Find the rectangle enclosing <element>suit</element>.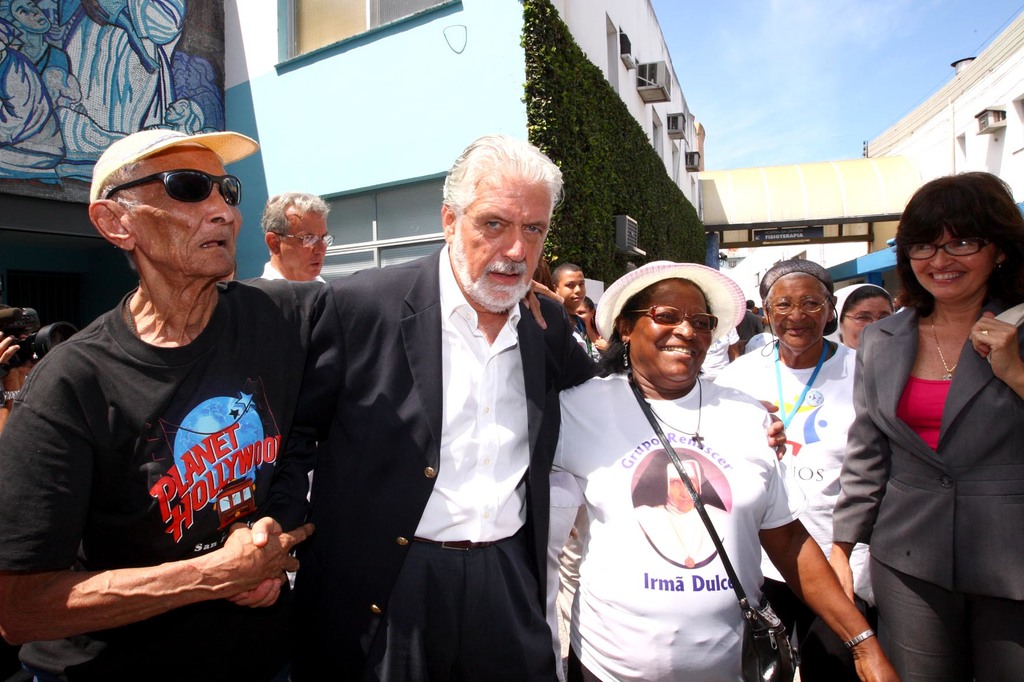
[left=830, top=304, right=1023, bottom=603].
